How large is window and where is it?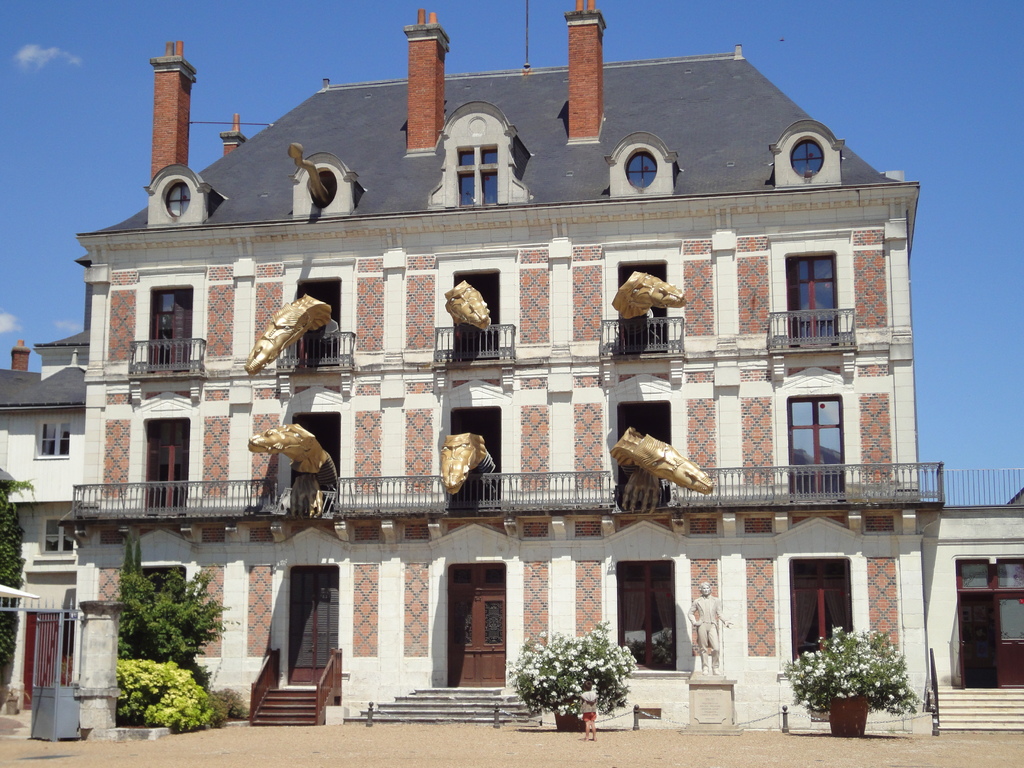
Bounding box: box(621, 147, 659, 186).
